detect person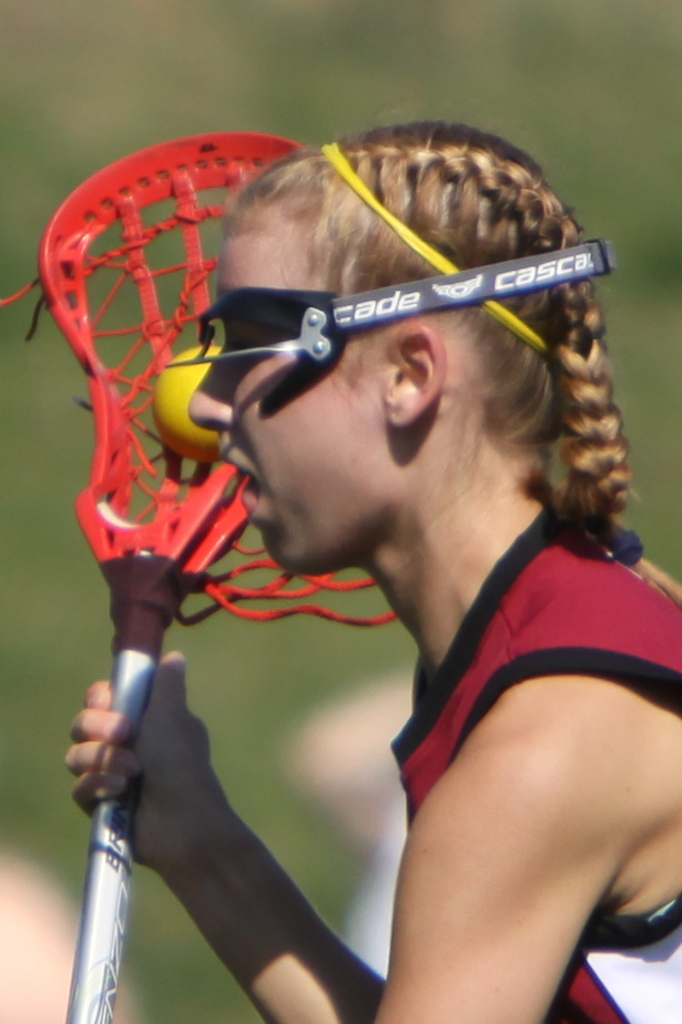
pyautogui.locateOnScreen(53, 107, 679, 1012)
